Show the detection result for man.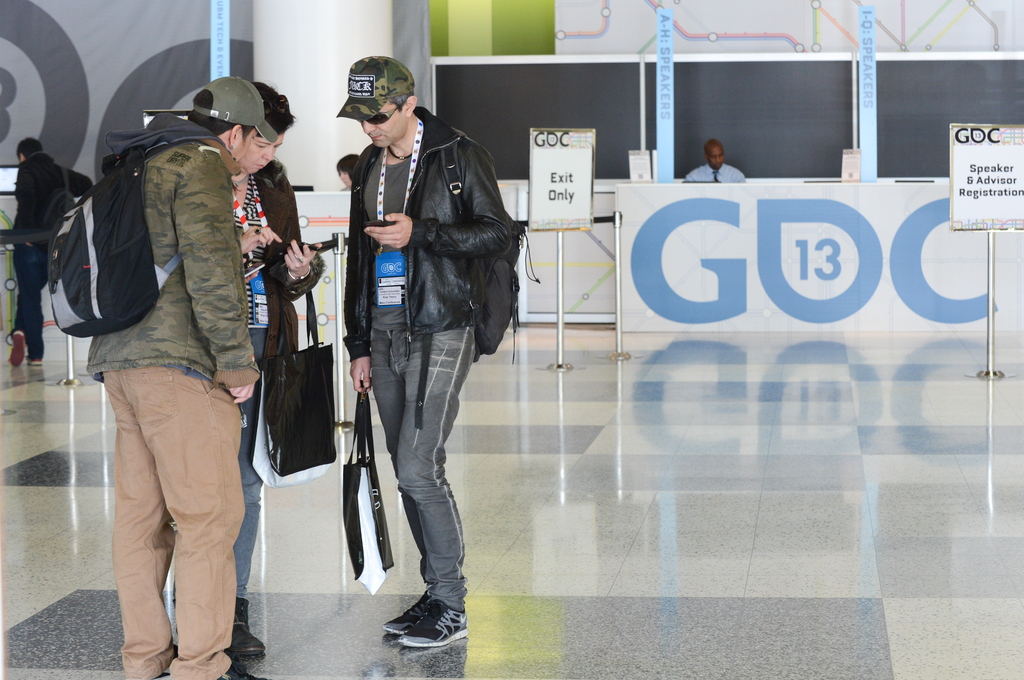
683 142 748 185.
